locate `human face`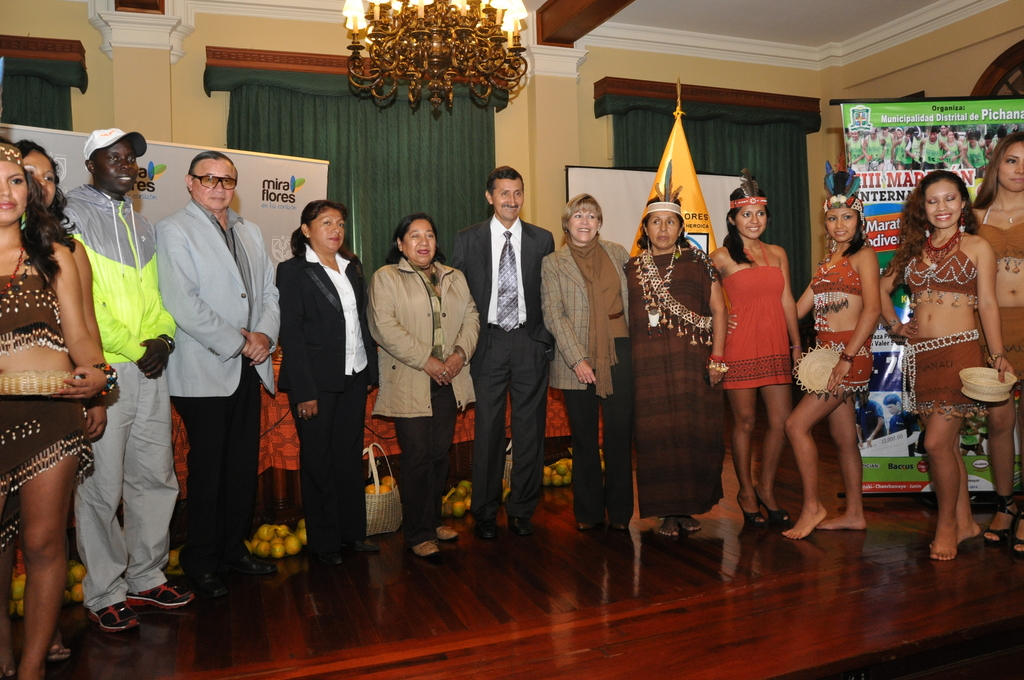
region(489, 177, 523, 225)
